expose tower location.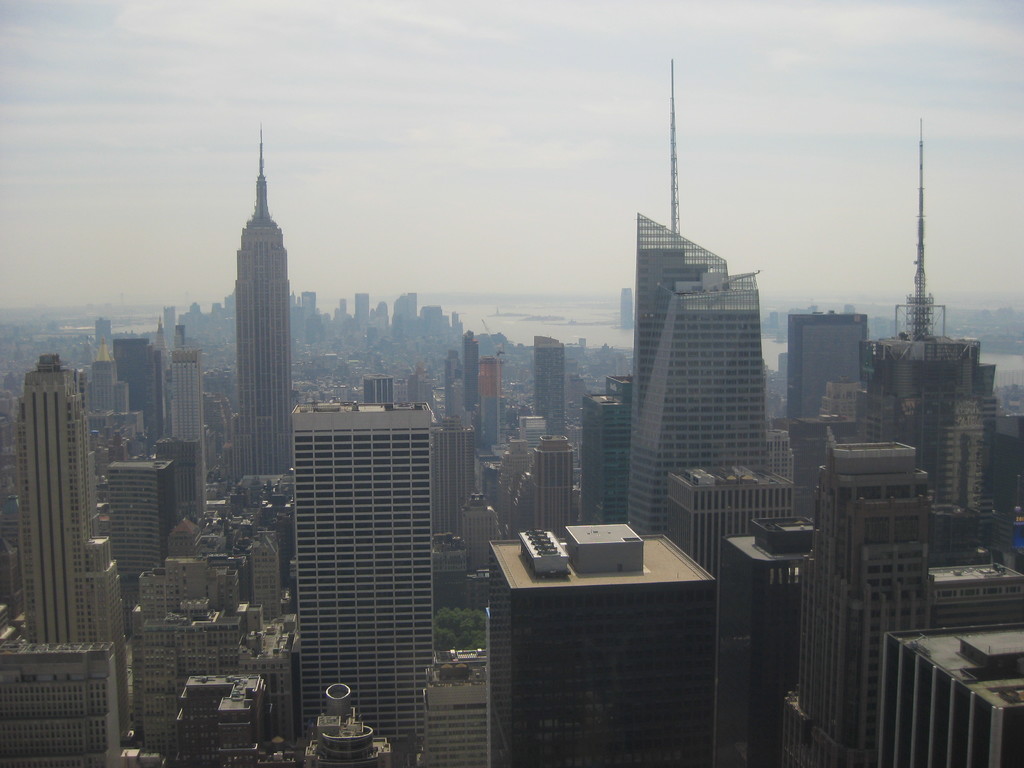
Exposed at (left=19, top=355, right=133, bottom=749).
